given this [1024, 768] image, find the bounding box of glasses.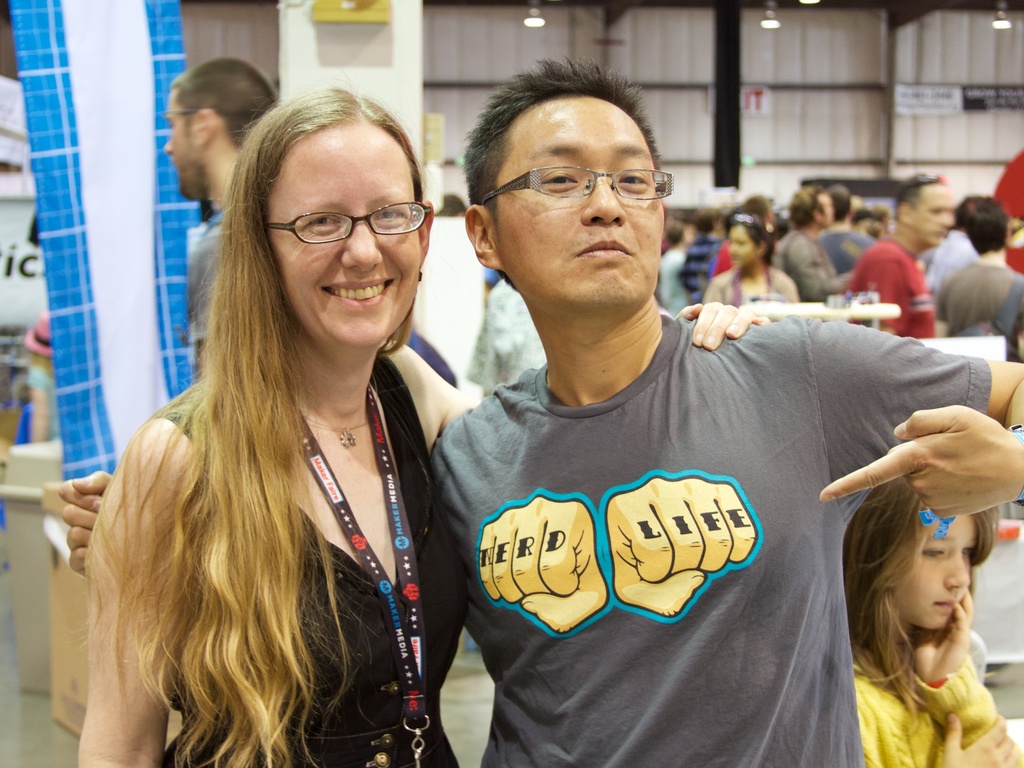
[261, 188, 422, 248].
